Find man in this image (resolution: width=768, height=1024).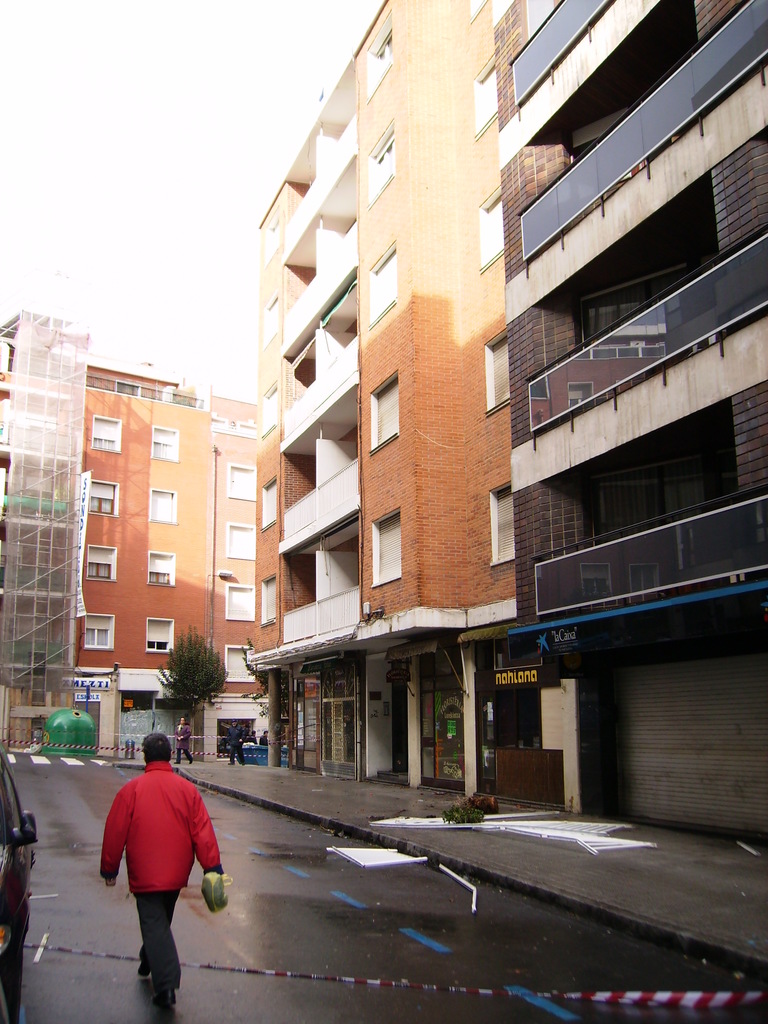
detection(102, 741, 220, 1002).
